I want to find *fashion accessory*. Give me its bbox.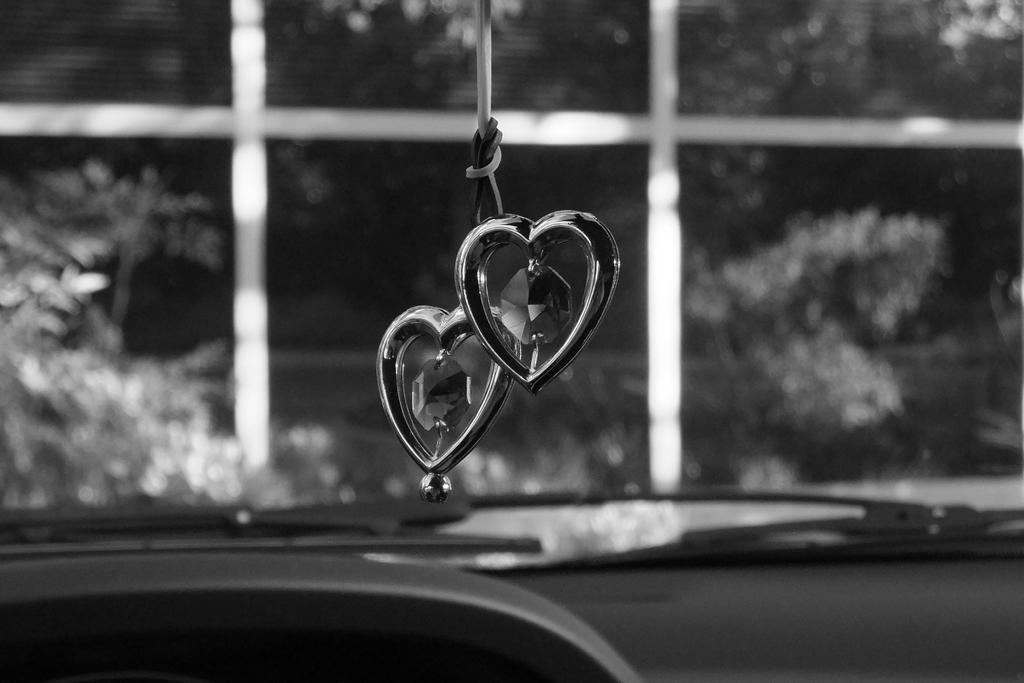
box(374, 0, 621, 509).
